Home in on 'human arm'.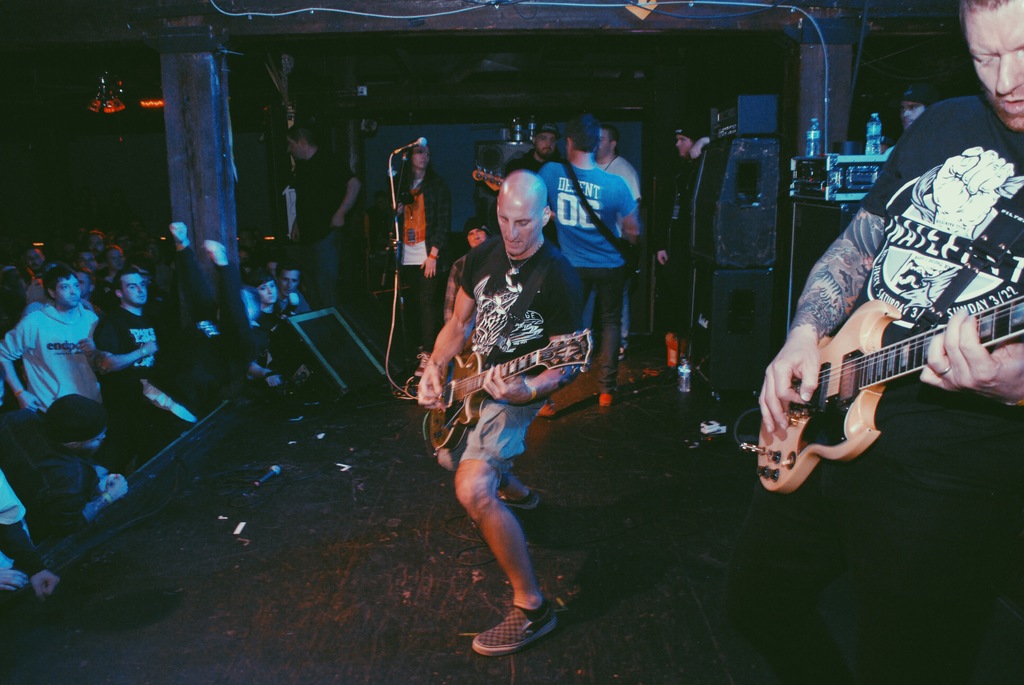
Homed in at 91/320/159/373.
